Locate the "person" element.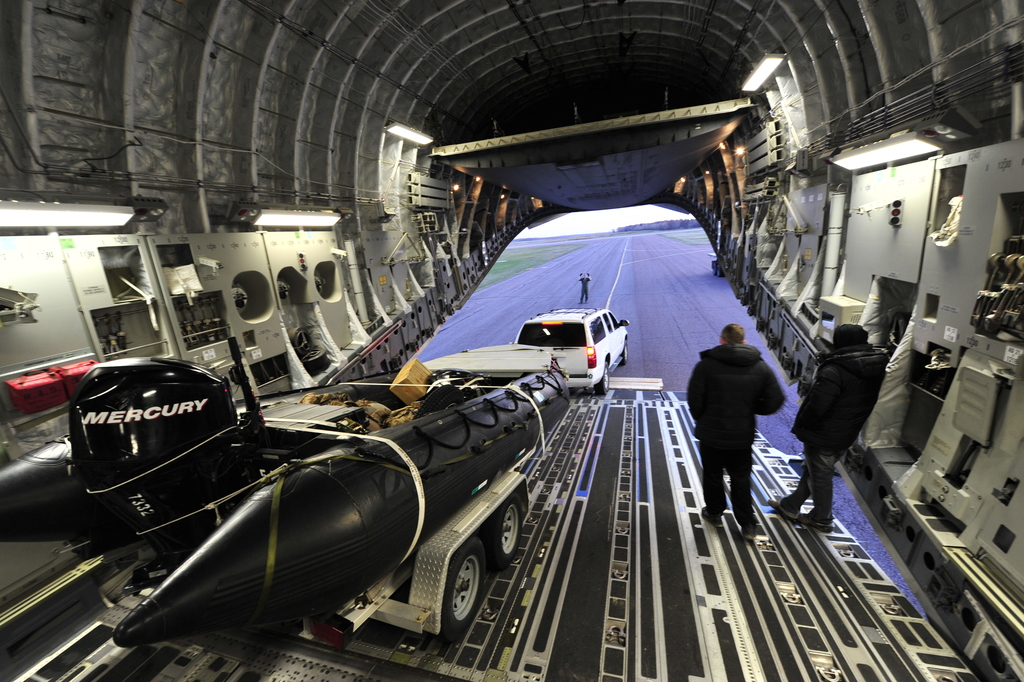
Element bbox: bbox=(763, 320, 893, 529).
